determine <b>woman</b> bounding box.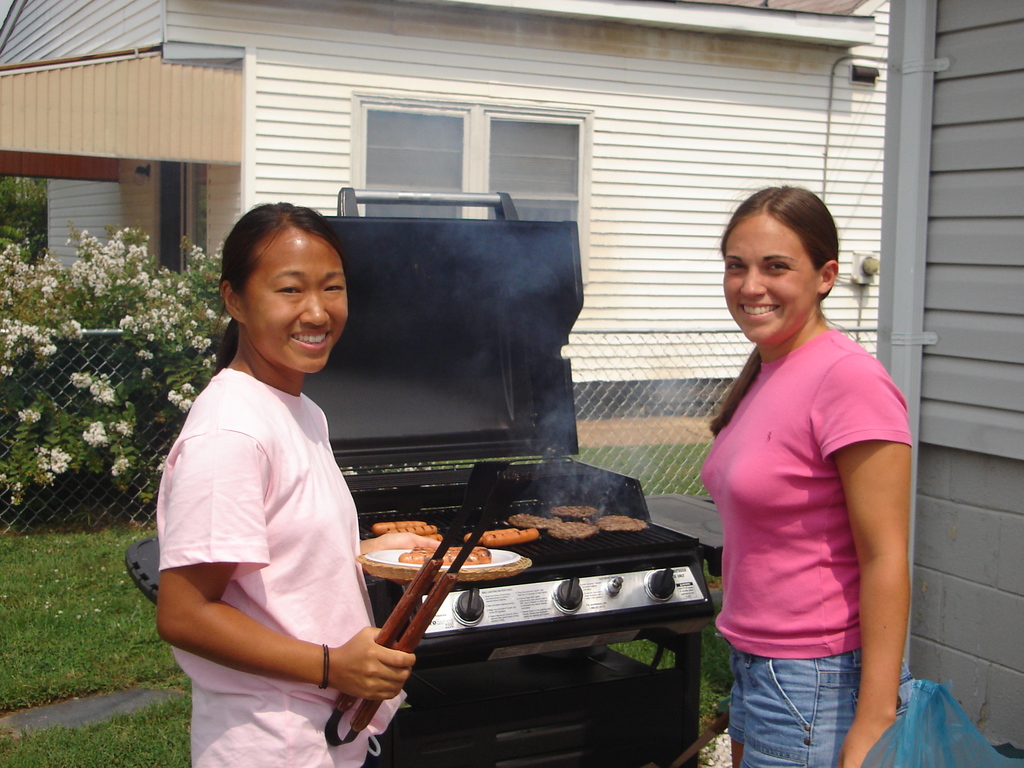
Determined: <bbox>691, 182, 922, 767</bbox>.
